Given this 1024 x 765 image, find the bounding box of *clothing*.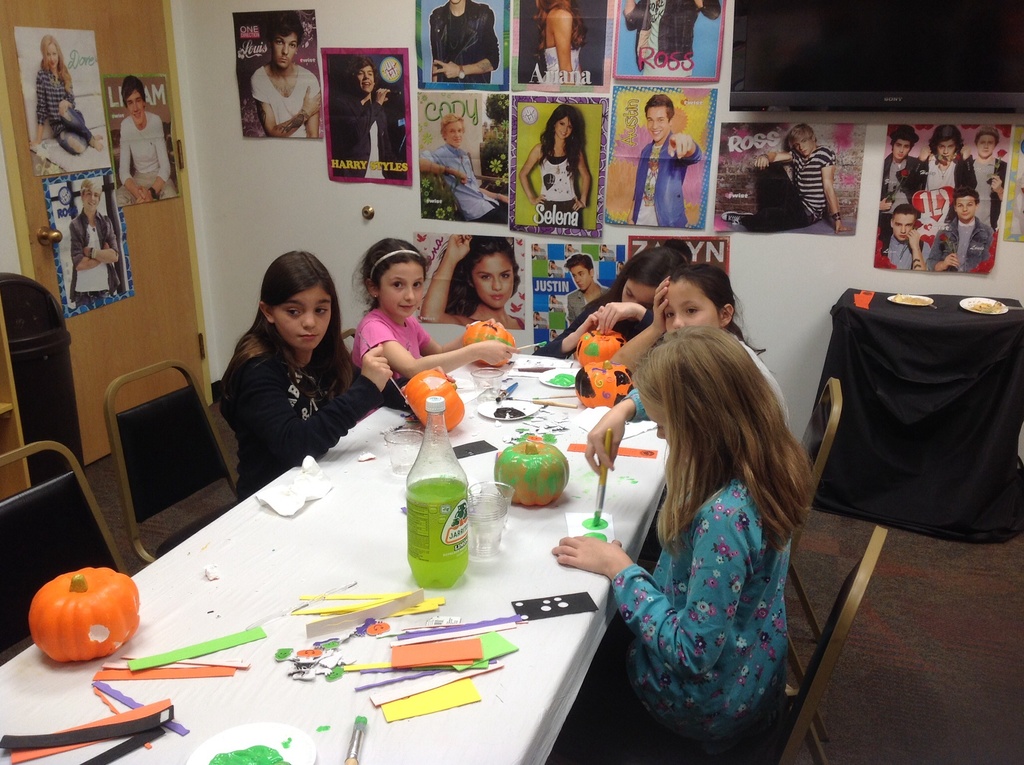
926:218:993:271.
